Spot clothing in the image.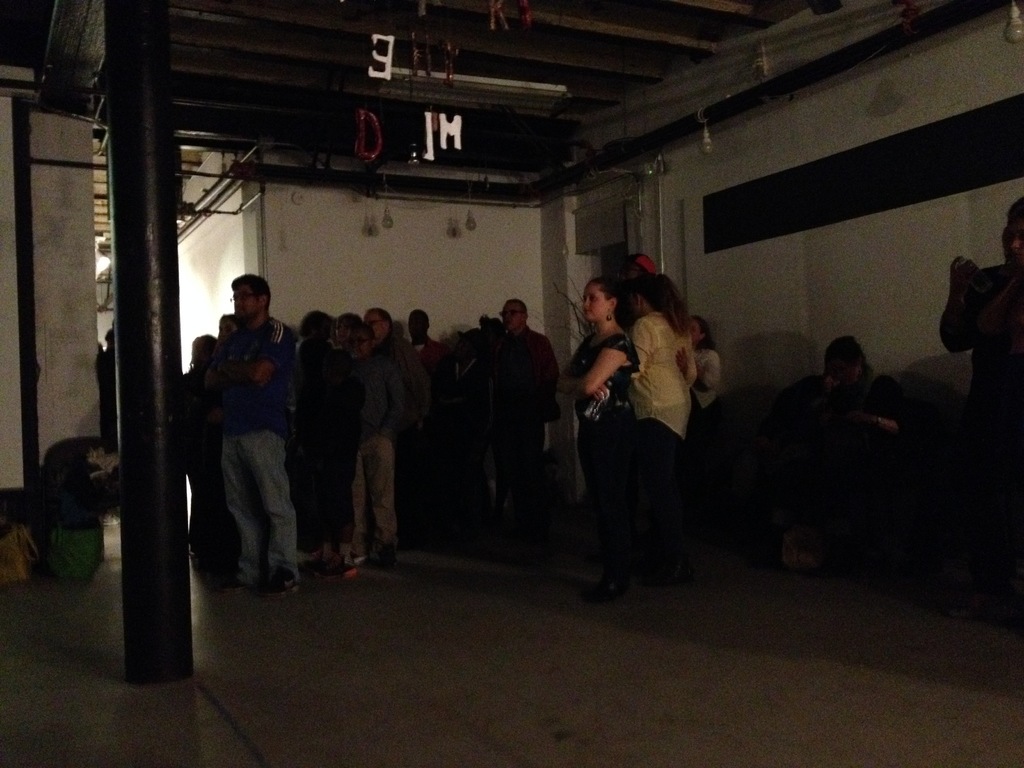
clothing found at 691 342 712 397.
